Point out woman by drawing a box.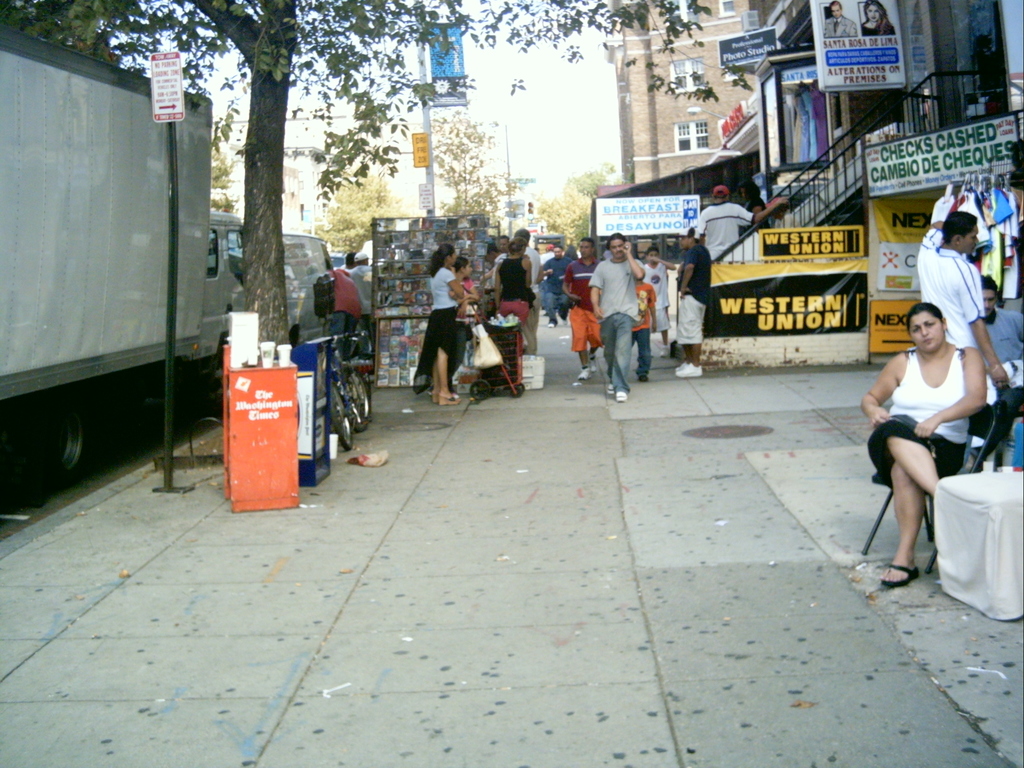
bbox=(410, 244, 470, 405).
